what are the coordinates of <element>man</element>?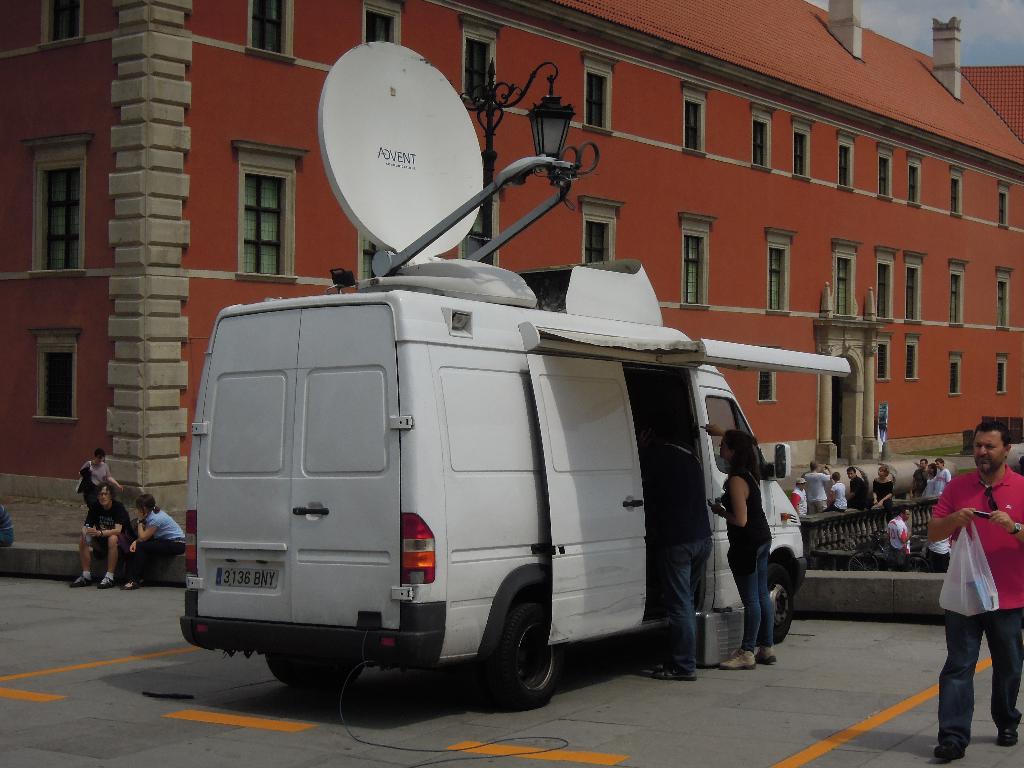
locate(912, 459, 927, 522).
